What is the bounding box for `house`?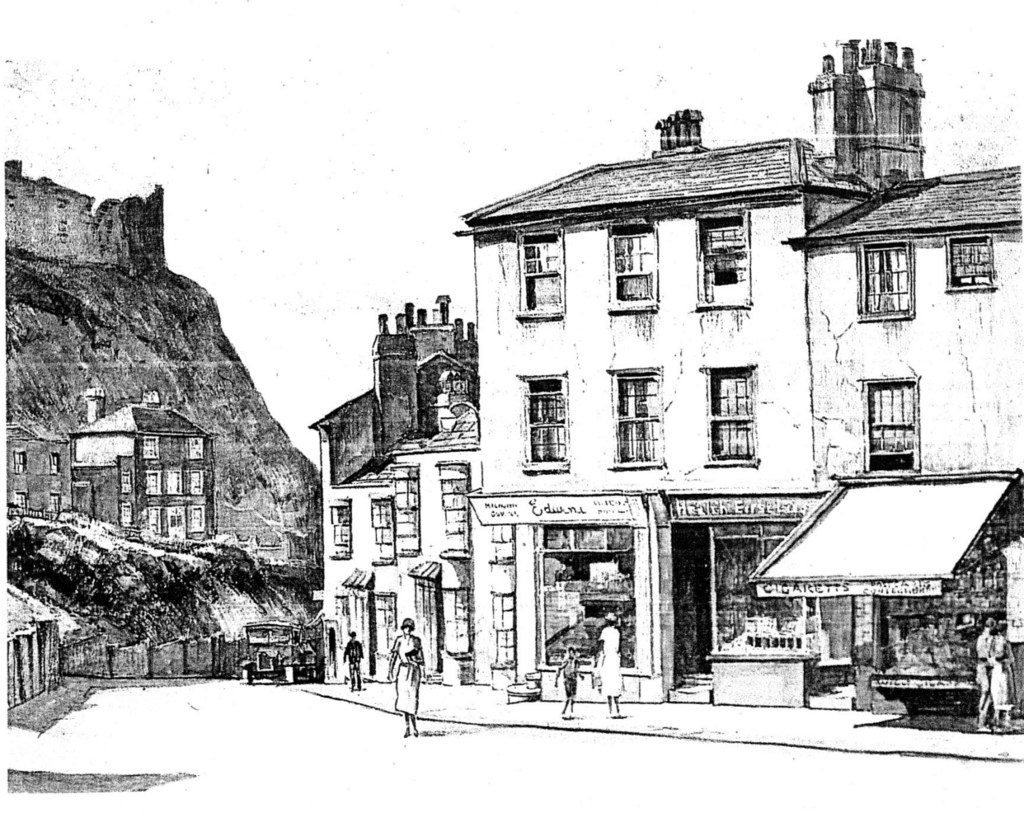
l=340, t=88, r=991, b=696.
